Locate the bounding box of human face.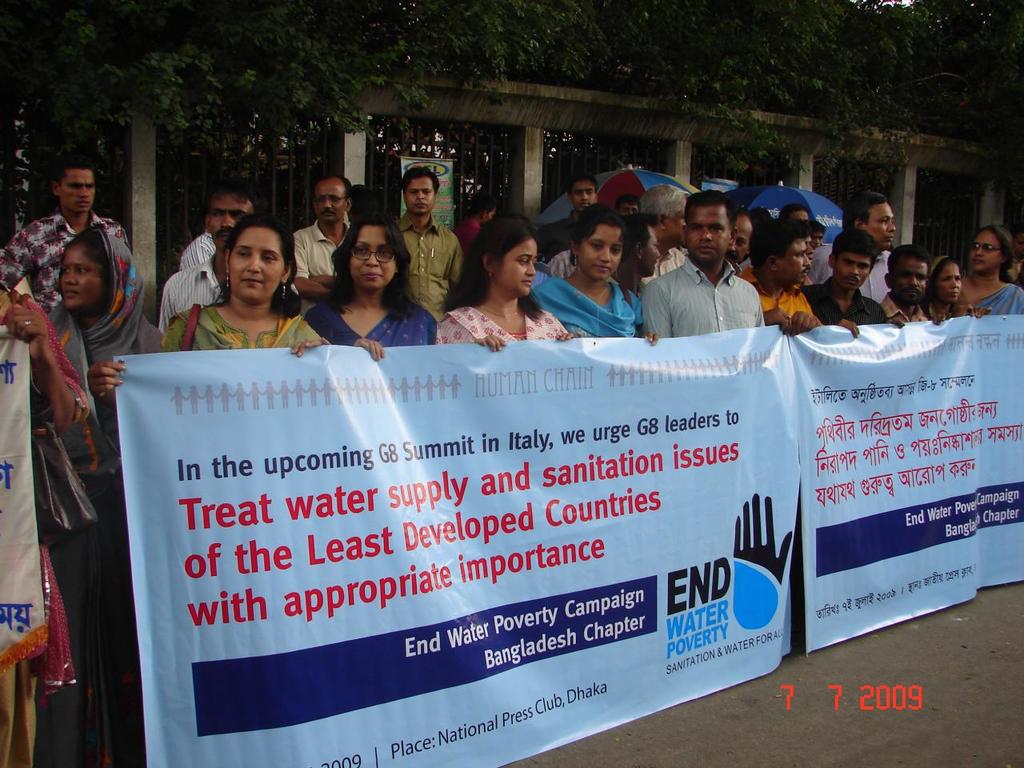
Bounding box: {"left": 63, "top": 169, "right": 97, "bottom": 217}.
